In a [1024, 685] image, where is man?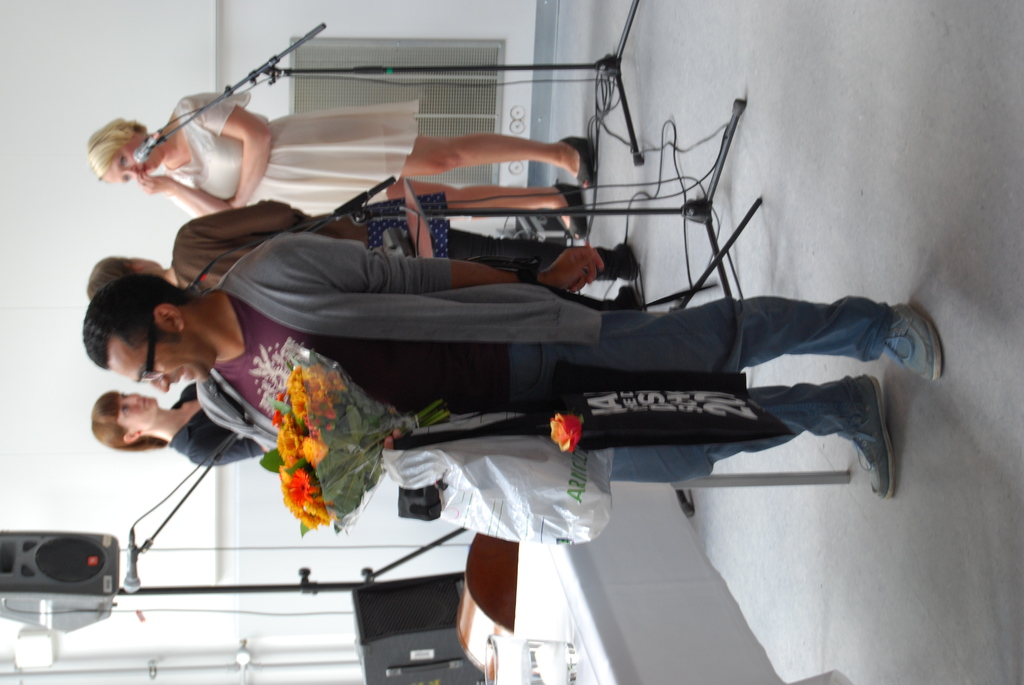
x1=82 y1=233 x2=936 y2=497.
